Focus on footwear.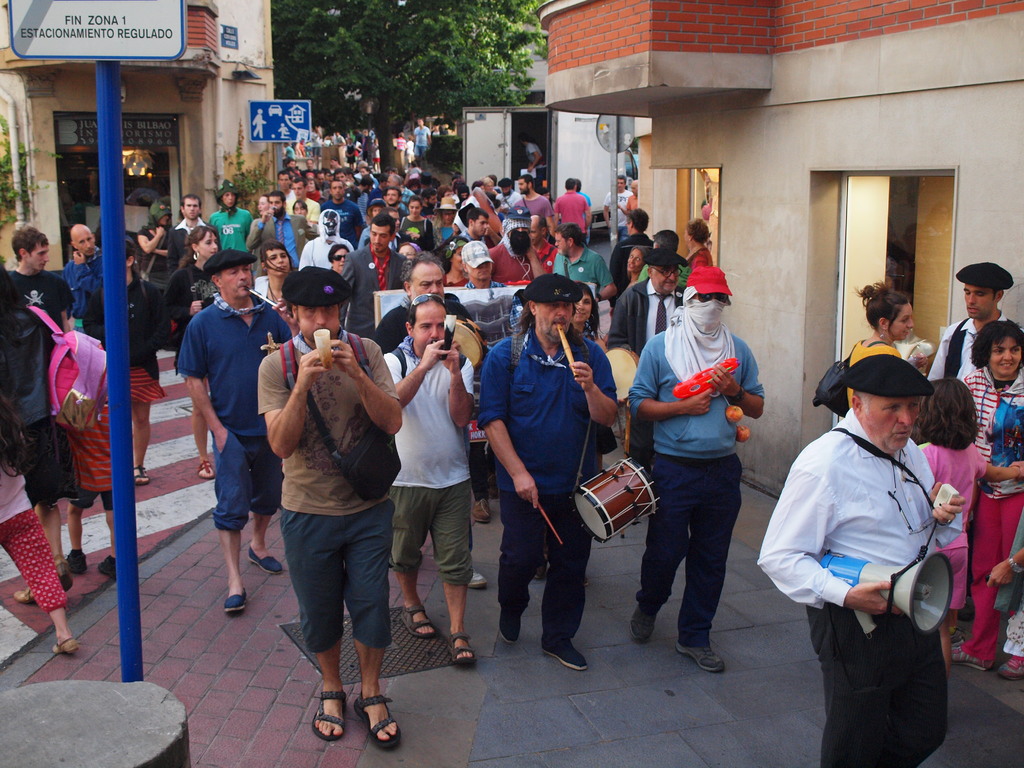
Focused at <bbox>997, 657, 1023, 678</bbox>.
